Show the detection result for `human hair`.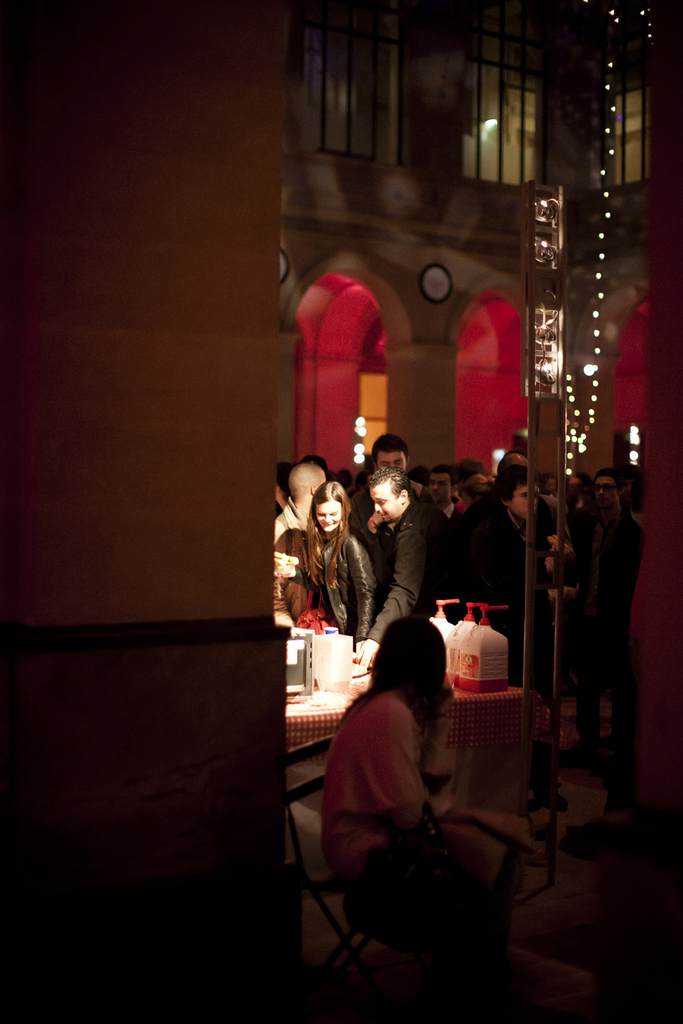
crop(381, 632, 458, 725).
